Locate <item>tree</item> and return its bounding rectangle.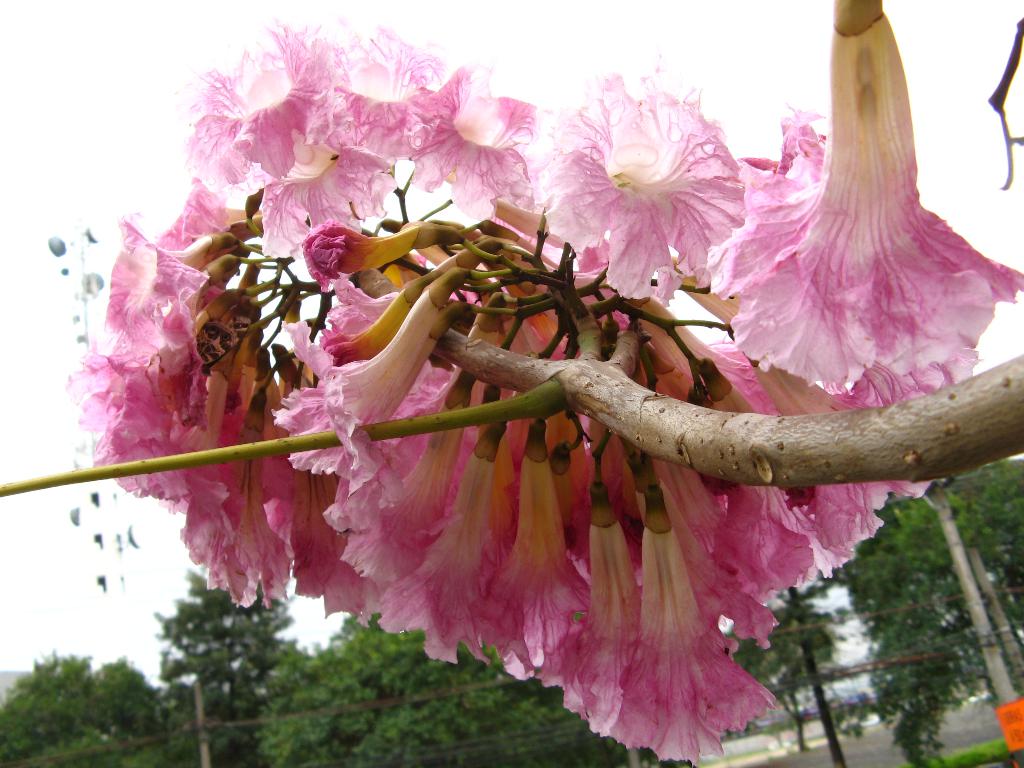
824/450/1023/767.
